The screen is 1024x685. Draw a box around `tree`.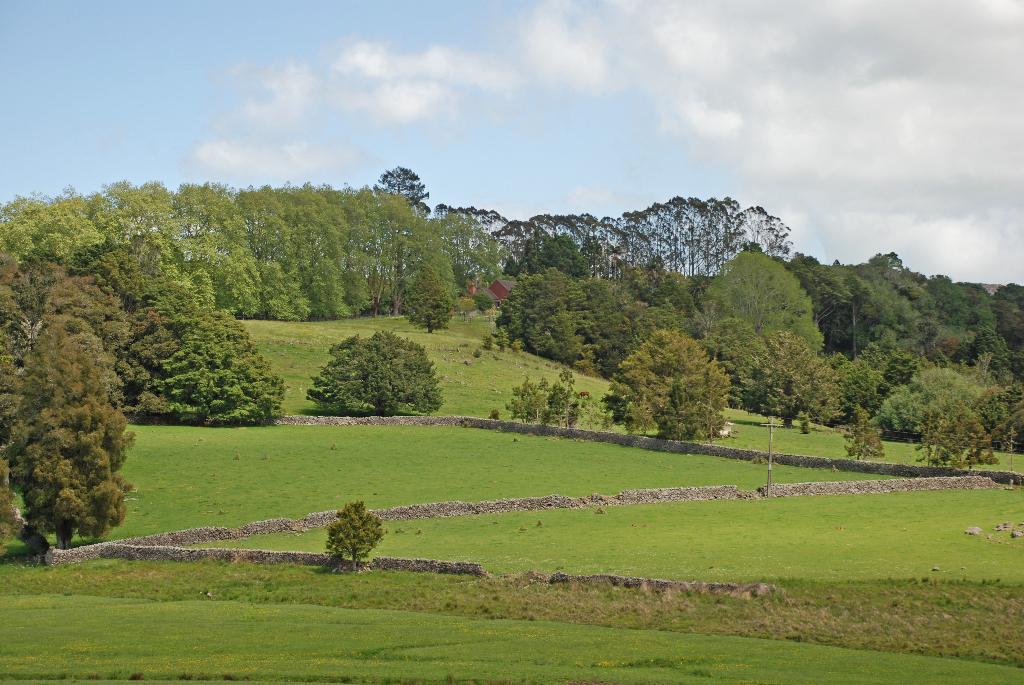
bbox(744, 249, 868, 341).
